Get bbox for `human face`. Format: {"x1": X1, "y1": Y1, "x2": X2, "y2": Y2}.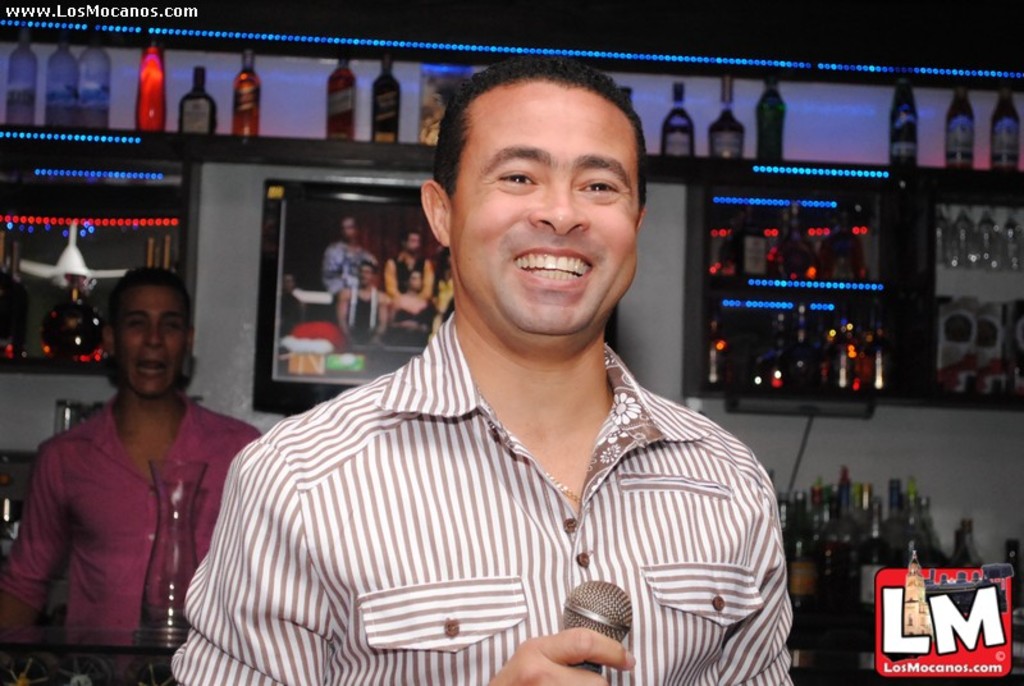
{"x1": 115, "y1": 285, "x2": 188, "y2": 399}.
